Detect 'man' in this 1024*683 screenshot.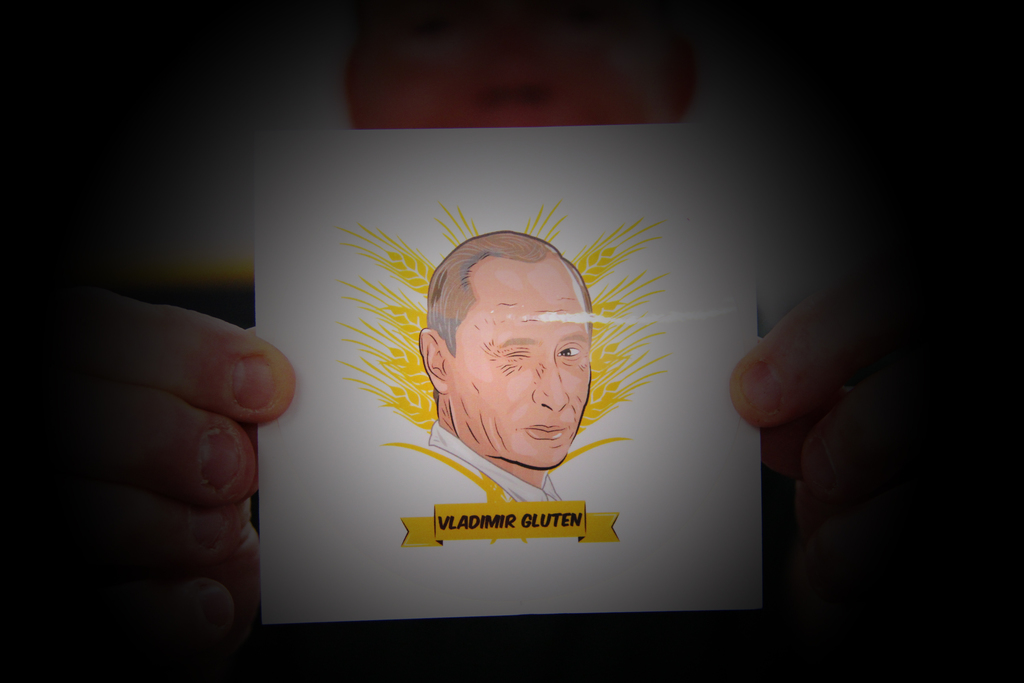
Detection: x1=419, y1=233, x2=594, y2=502.
